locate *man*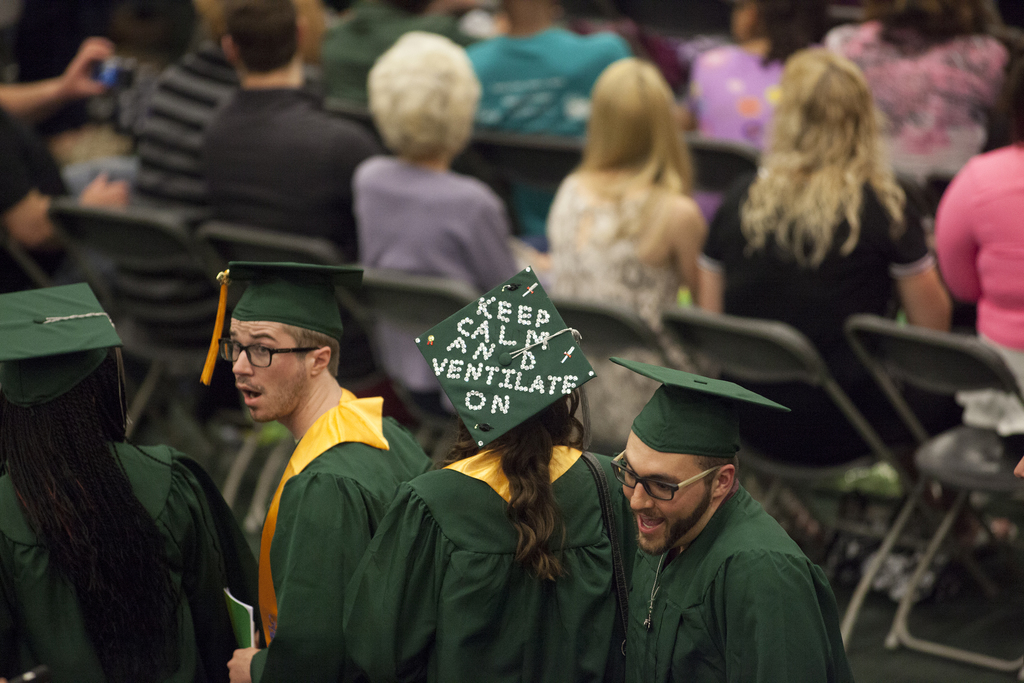
<bbox>194, 0, 376, 257</bbox>
